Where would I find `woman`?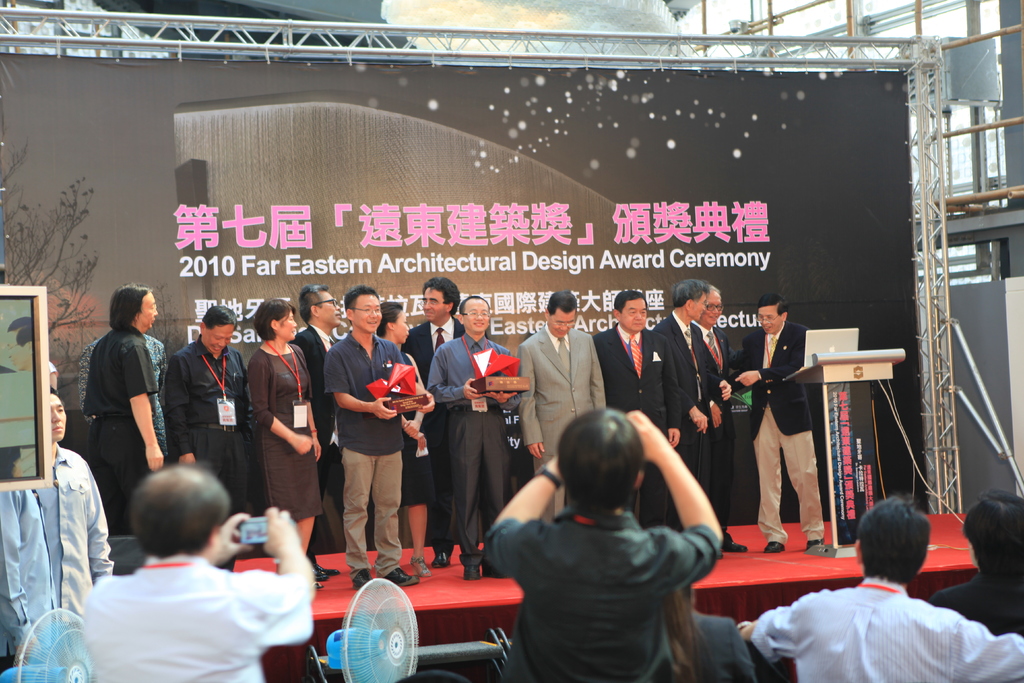
At (x1=246, y1=299, x2=324, y2=592).
